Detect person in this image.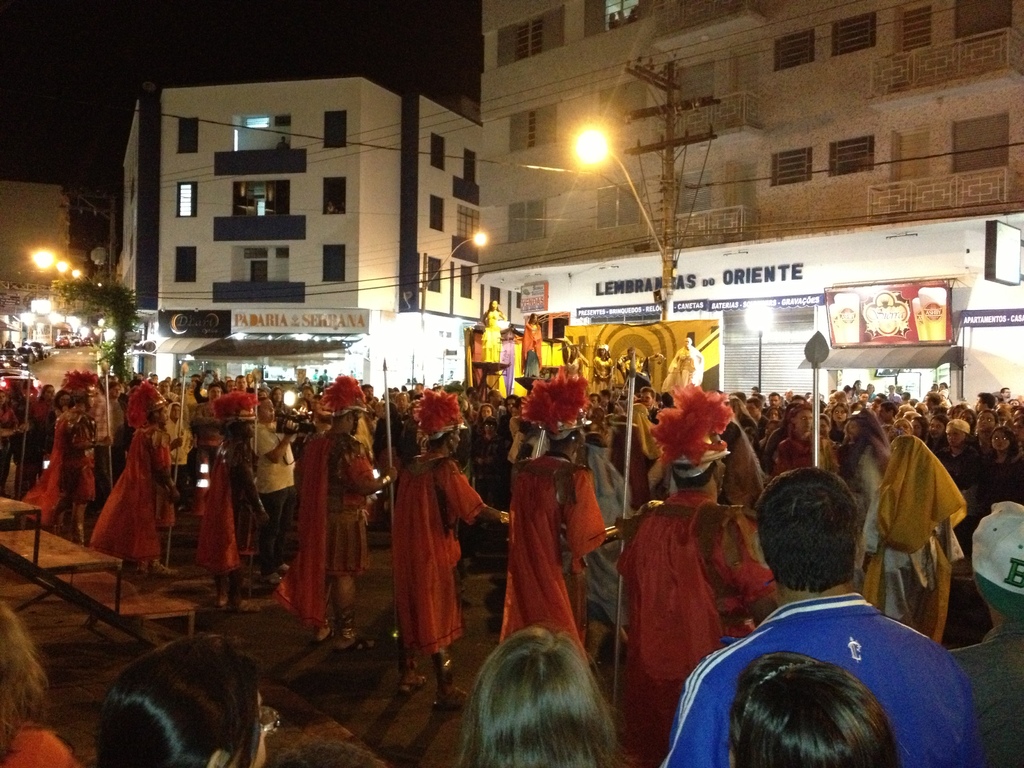
Detection: {"left": 853, "top": 387, "right": 870, "bottom": 408}.
